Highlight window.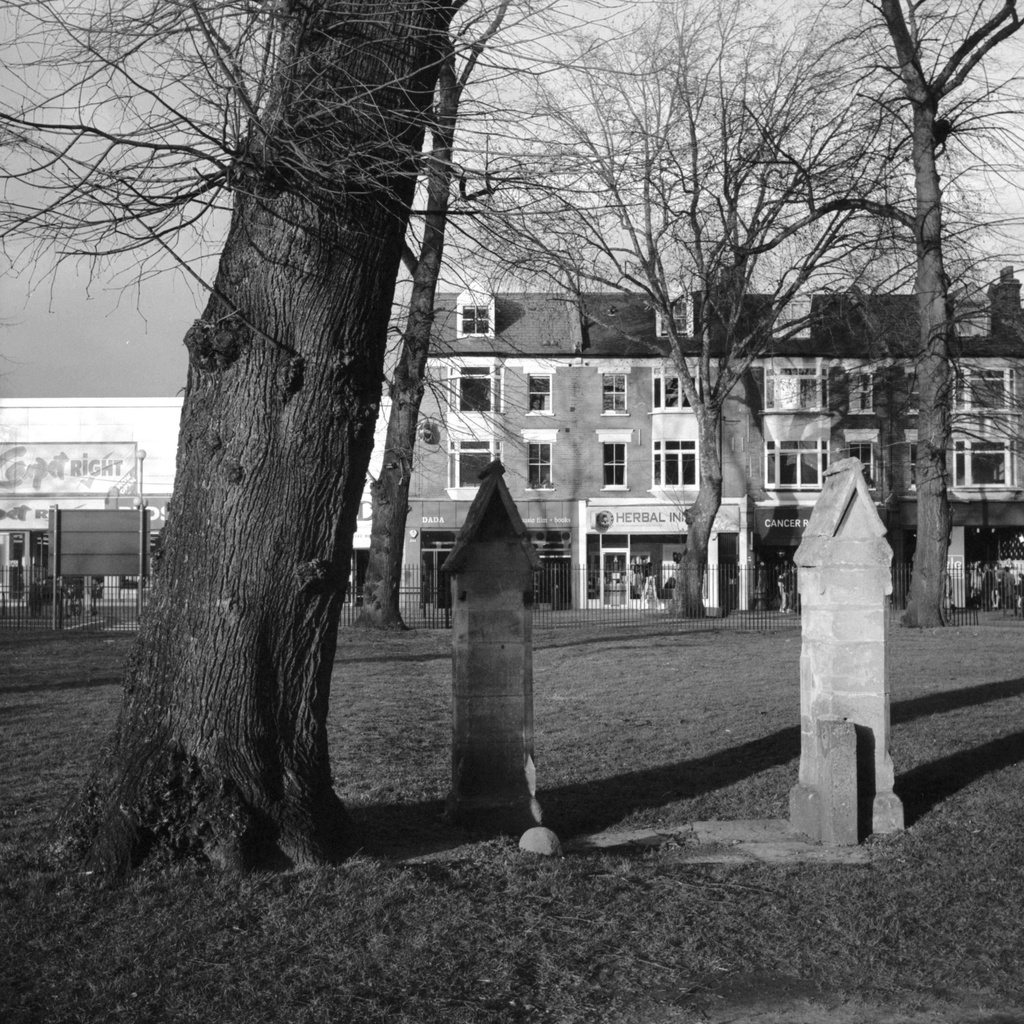
Highlighted region: (x1=447, y1=438, x2=503, y2=498).
